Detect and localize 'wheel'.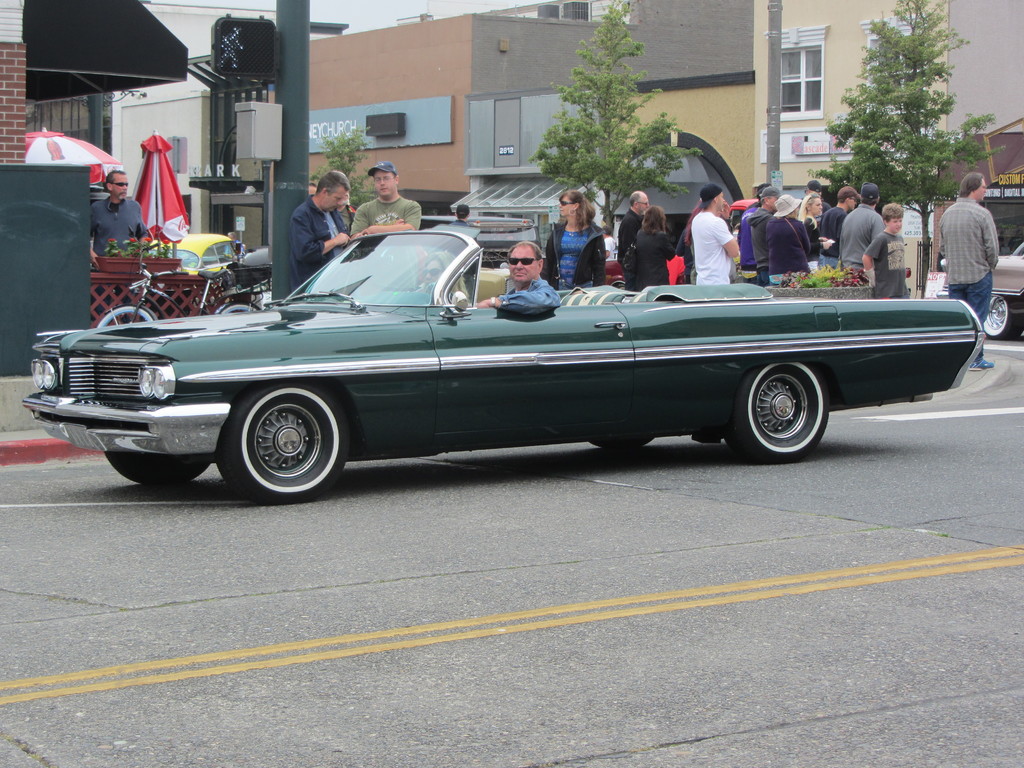
Localized at rect(99, 305, 156, 328).
